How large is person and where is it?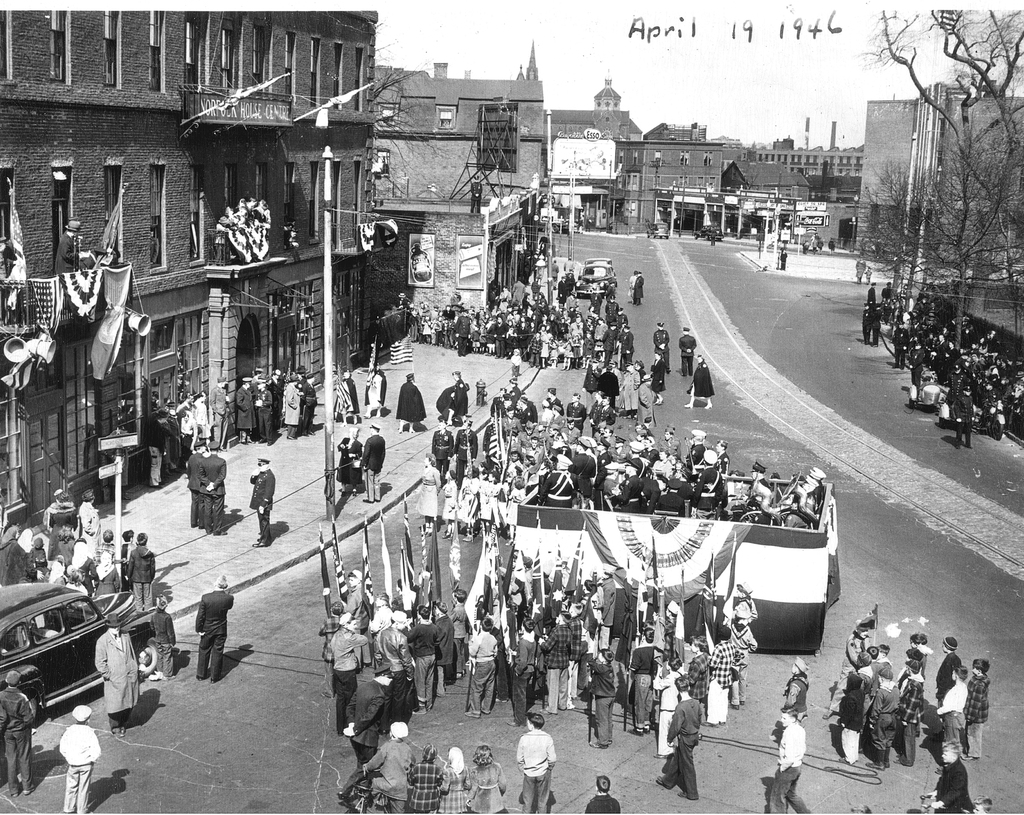
Bounding box: l=438, t=745, r=471, b=814.
